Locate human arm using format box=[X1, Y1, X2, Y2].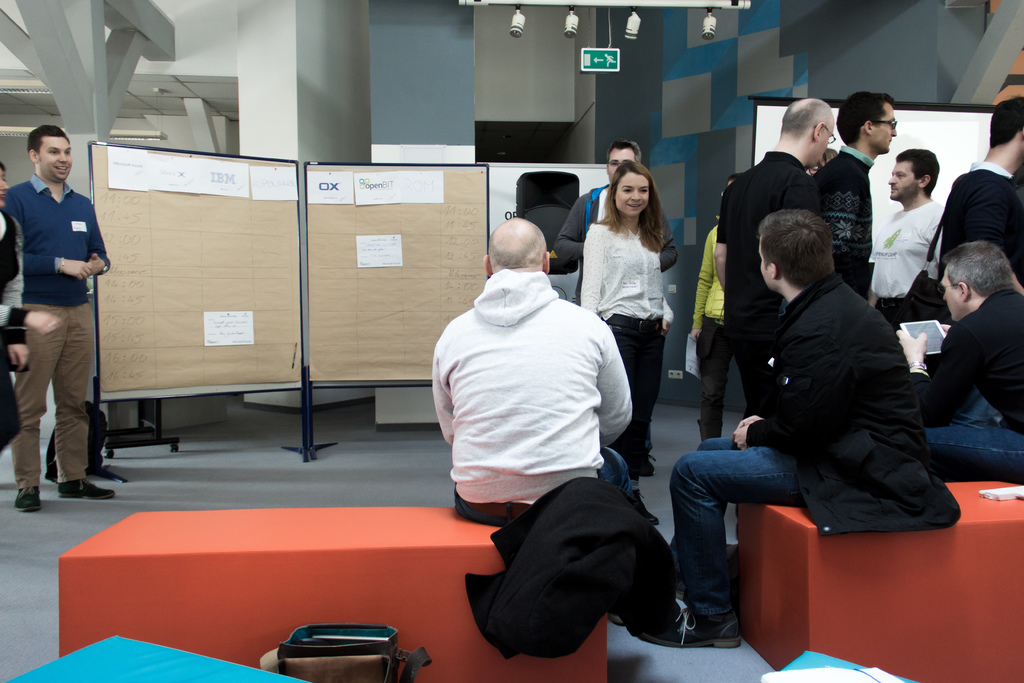
box=[426, 339, 458, 456].
